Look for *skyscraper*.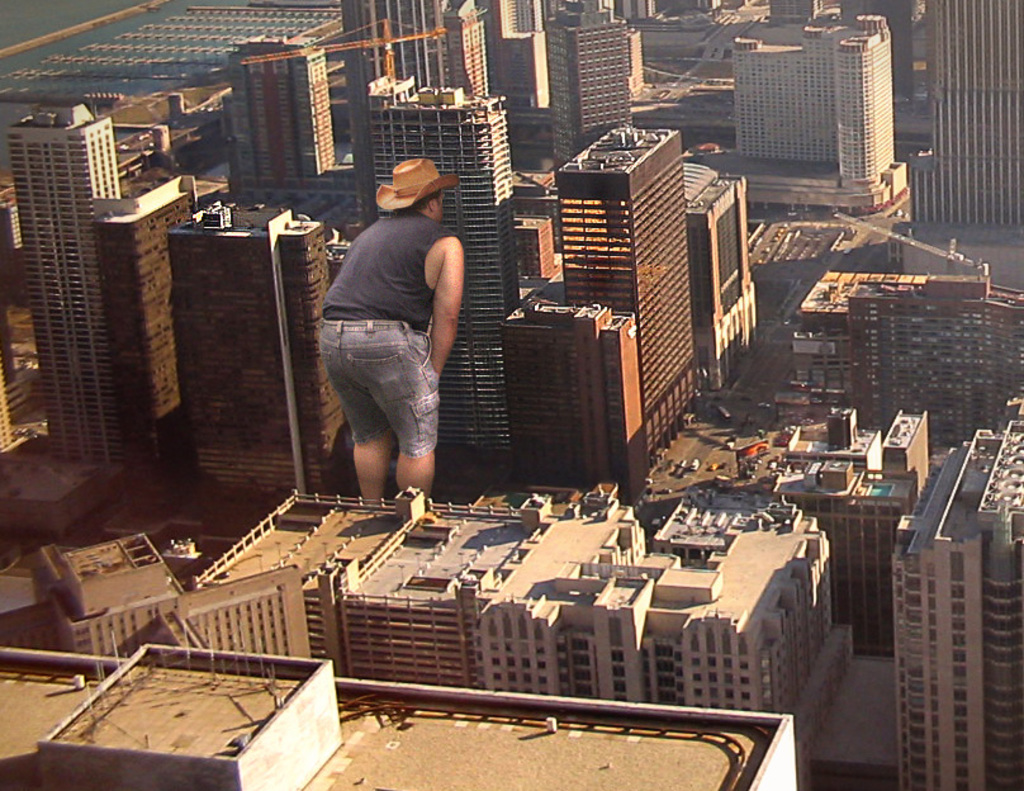
Found: <box>11,98,113,456</box>.
